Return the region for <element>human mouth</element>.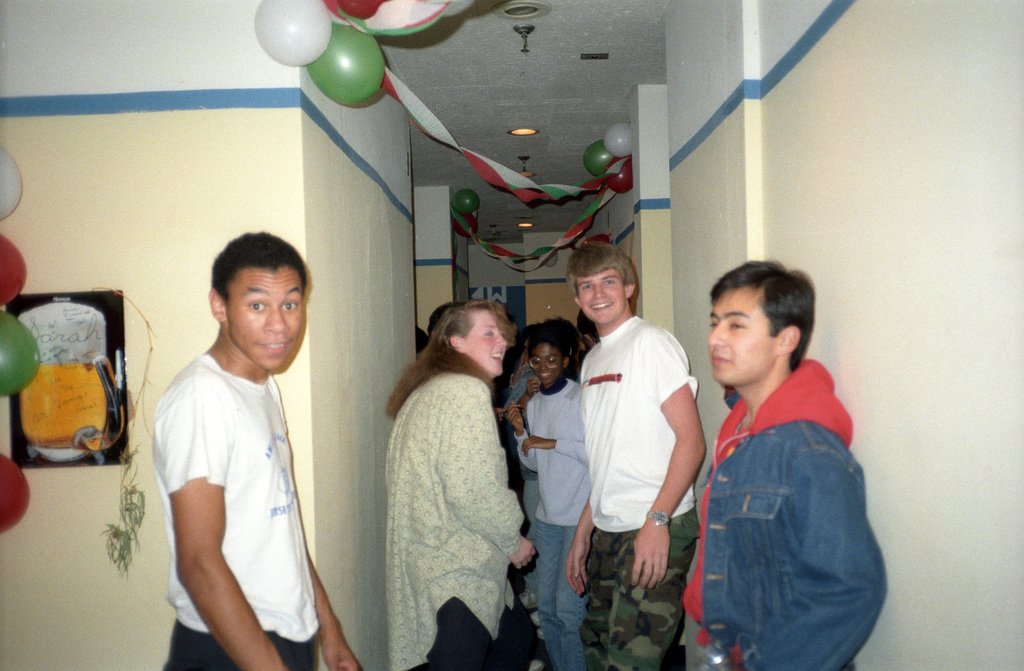
<region>540, 371, 550, 377</region>.
